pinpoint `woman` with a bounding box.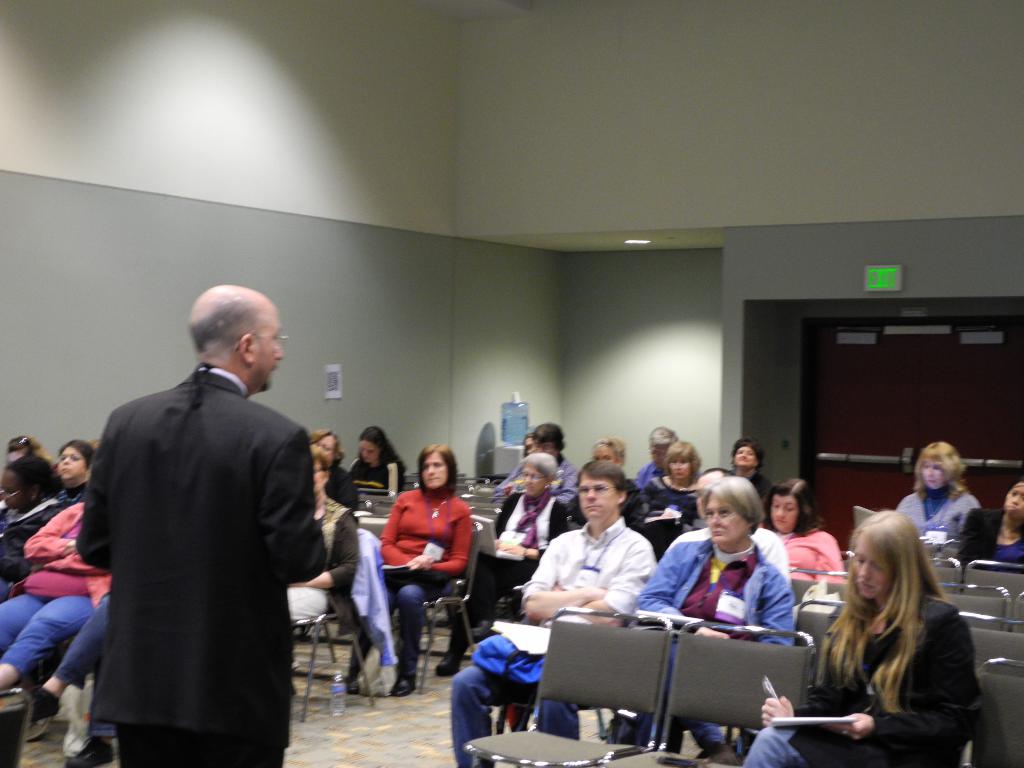
BBox(345, 444, 474, 698).
